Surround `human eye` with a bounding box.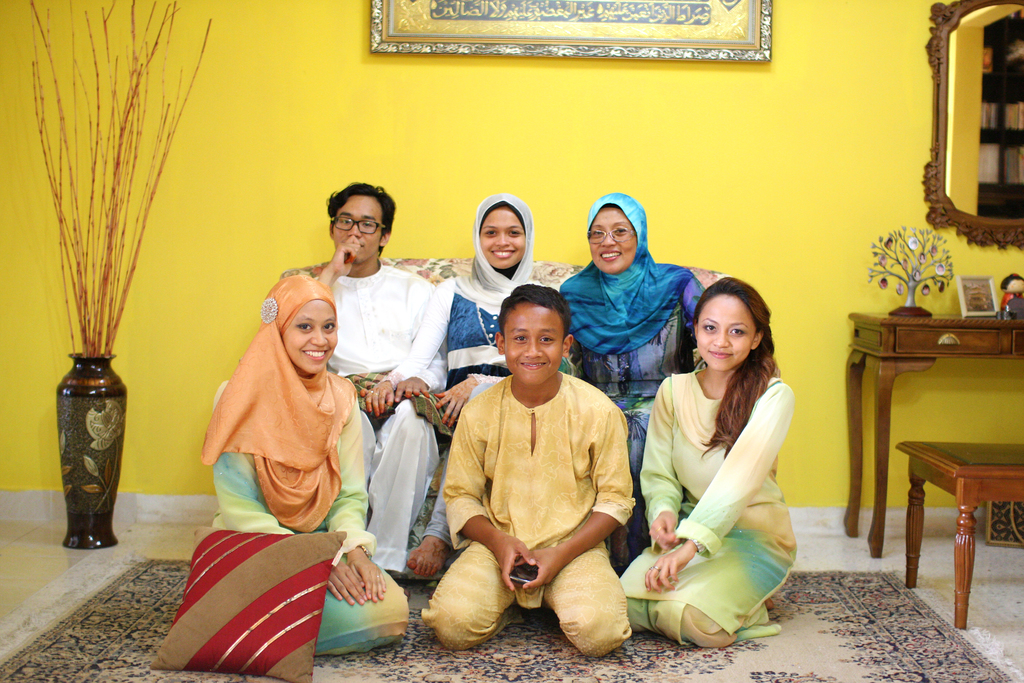
box=[728, 324, 746, 340].
